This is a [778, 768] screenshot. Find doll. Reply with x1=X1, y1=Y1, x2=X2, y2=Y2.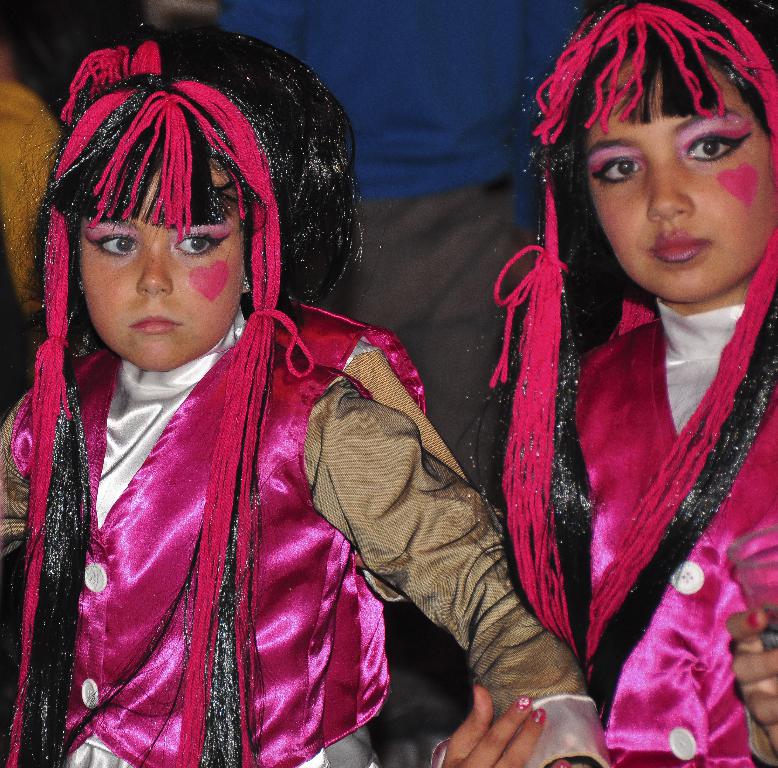
x1=0, y1=49, x2=455, y2=767.
